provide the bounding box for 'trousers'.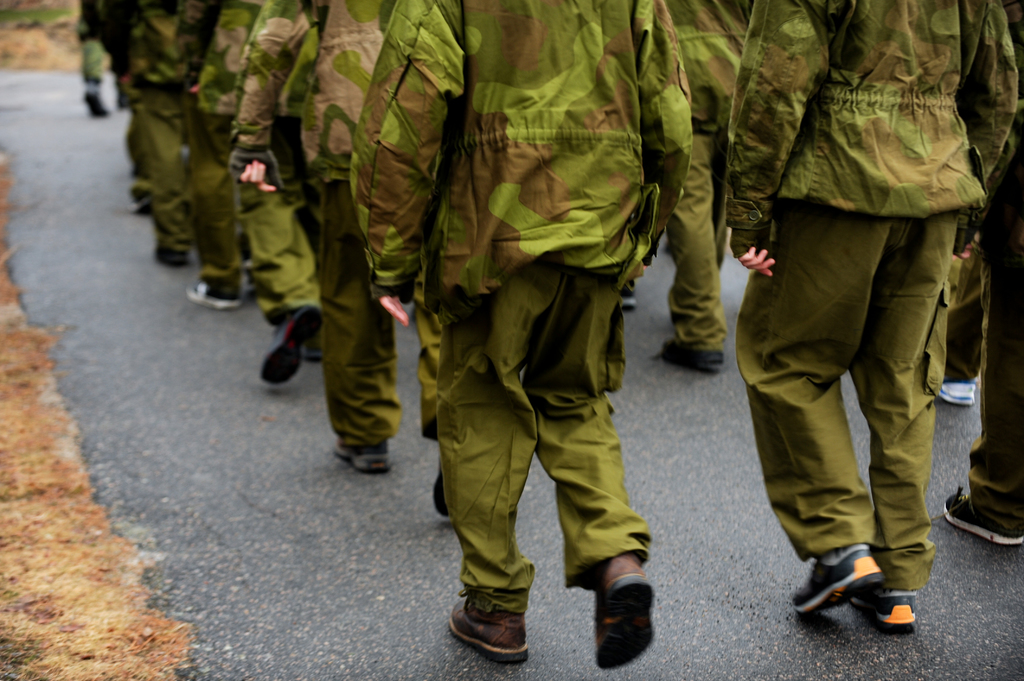
220:152:325:328.
